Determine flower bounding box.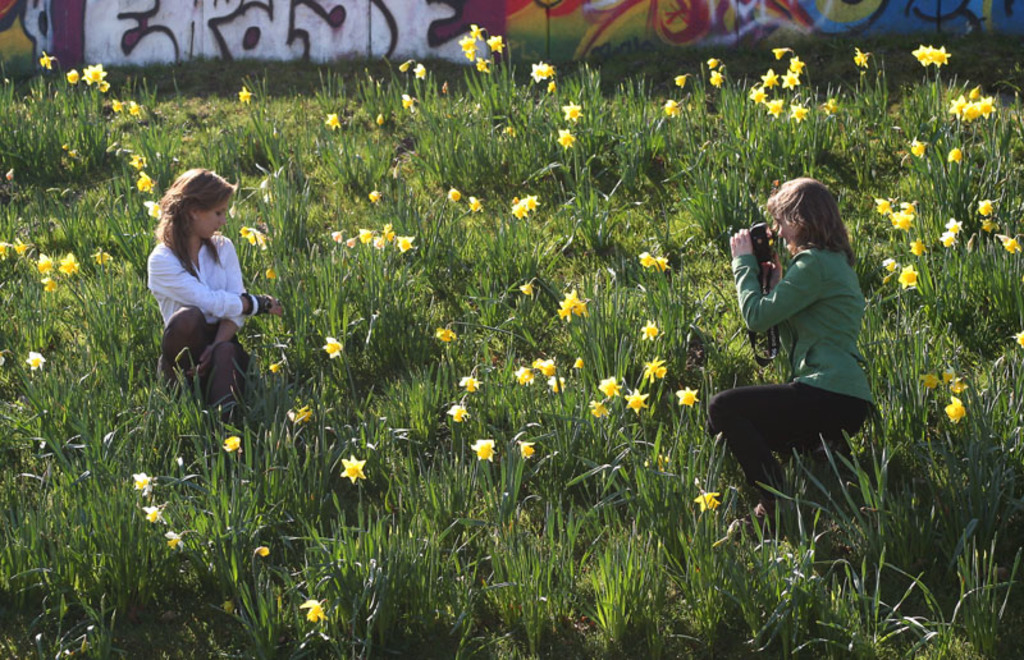
Determined: (left=134, top=171, right=156, bottom=188).
